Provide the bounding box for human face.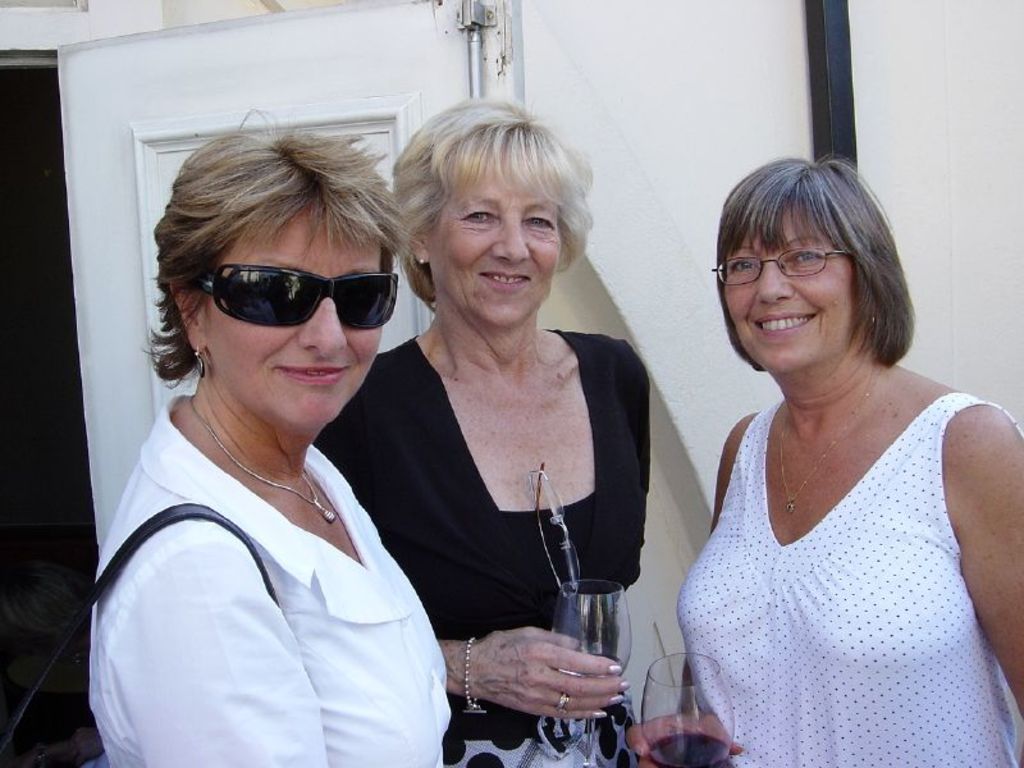
723/205/861/370.
